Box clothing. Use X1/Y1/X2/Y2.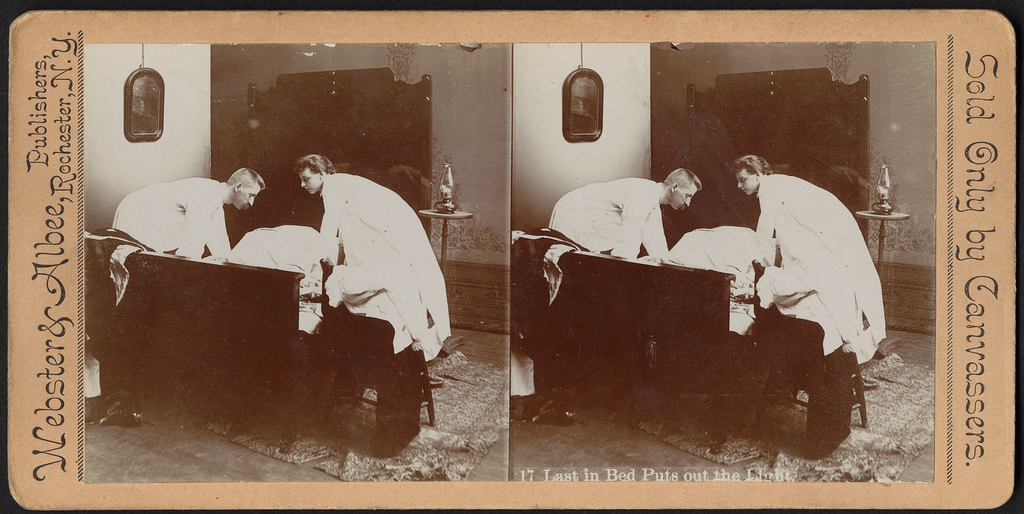
113/178/223/252.
